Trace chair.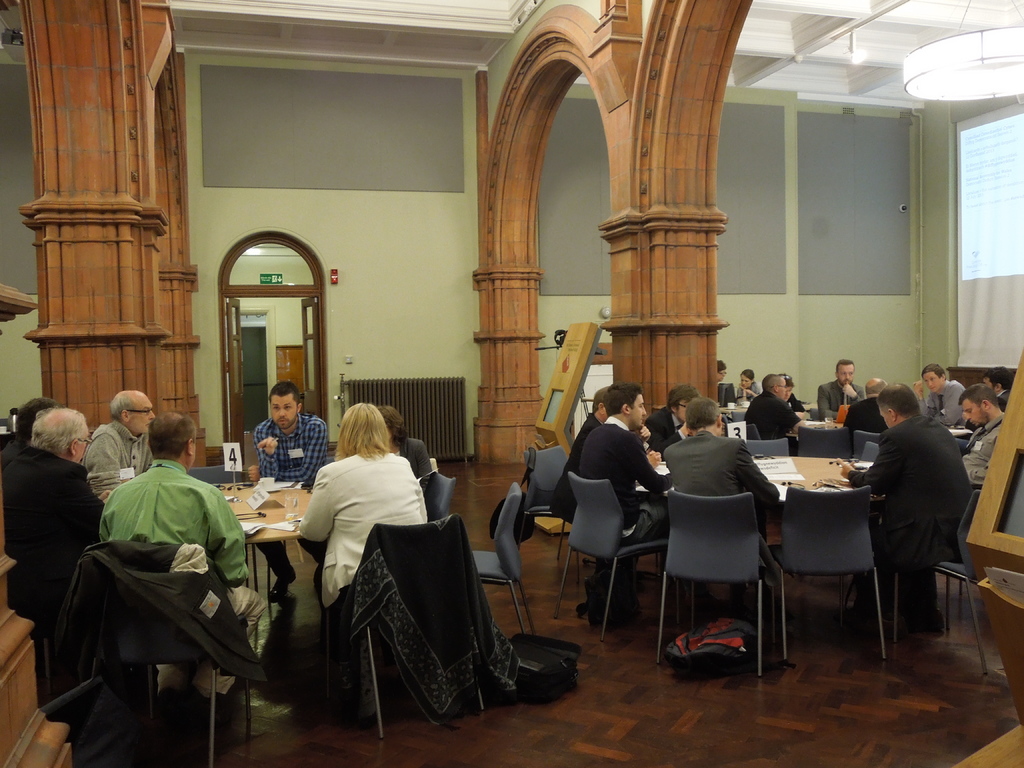
Traced to l=188, t=463, r=259, b=596.
